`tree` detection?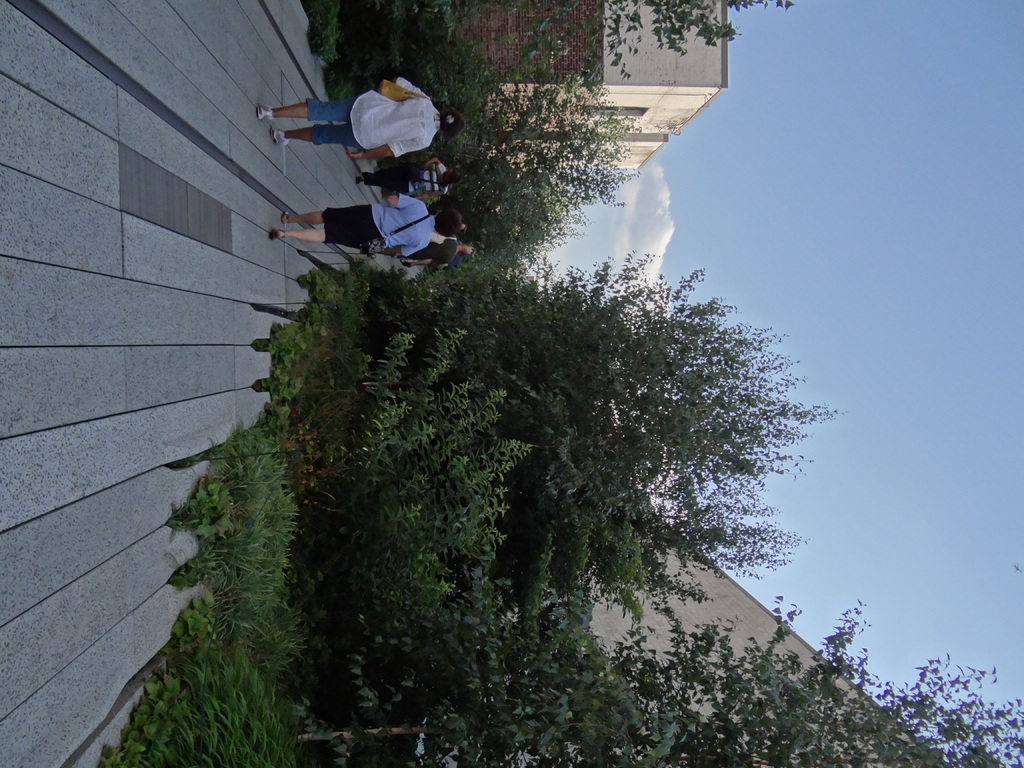
x1=296 y1=599 x2=1023 y2=767
